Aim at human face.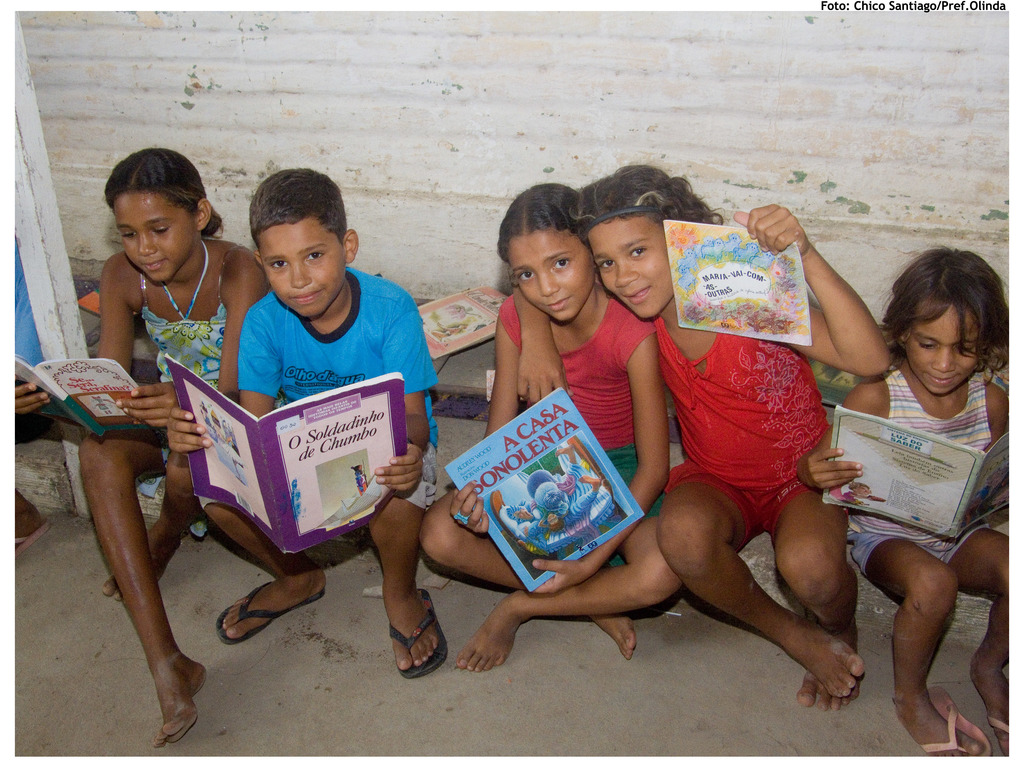
Aimed at crop(110, 184, 193, 279).
